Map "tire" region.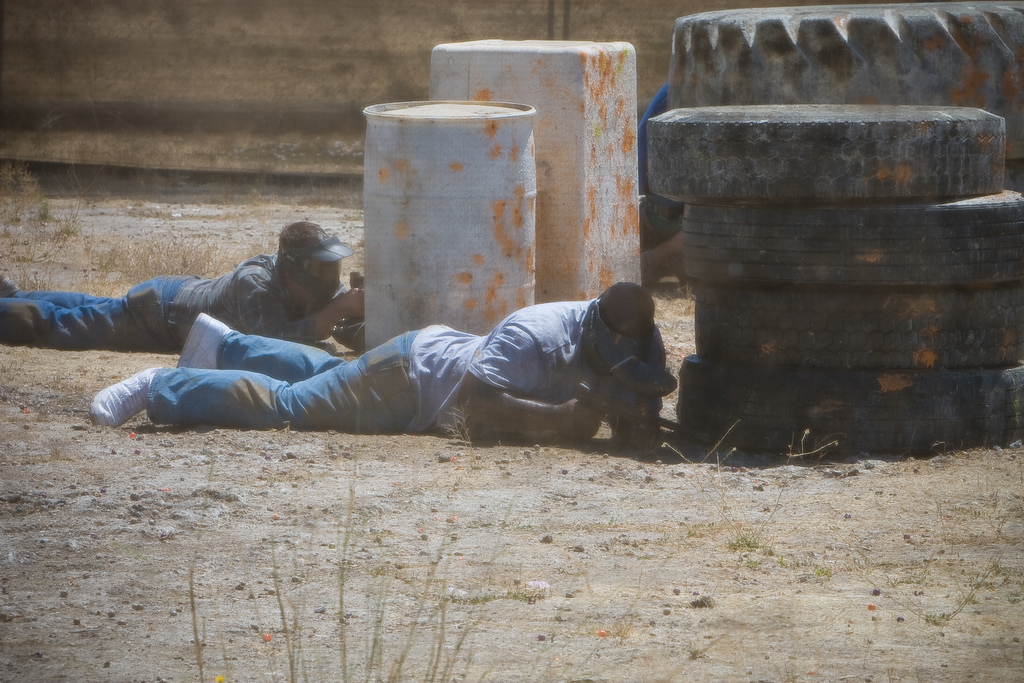
Mapped to crop(643, 103, 1005, 207).
